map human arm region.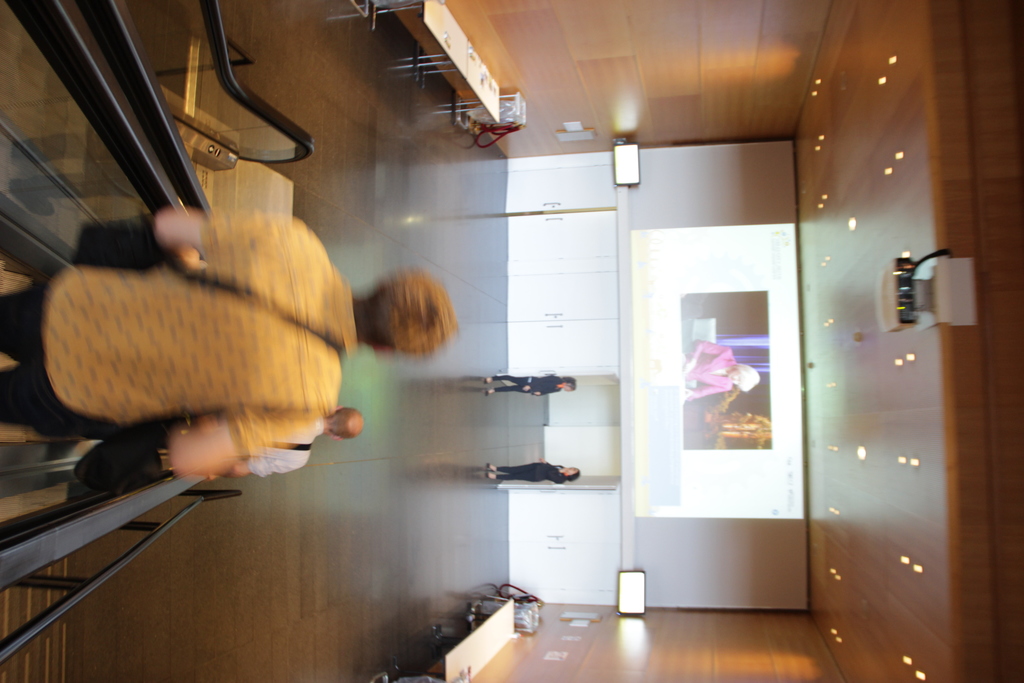
Mapped to l=229, t=456, r=307, b=476.
